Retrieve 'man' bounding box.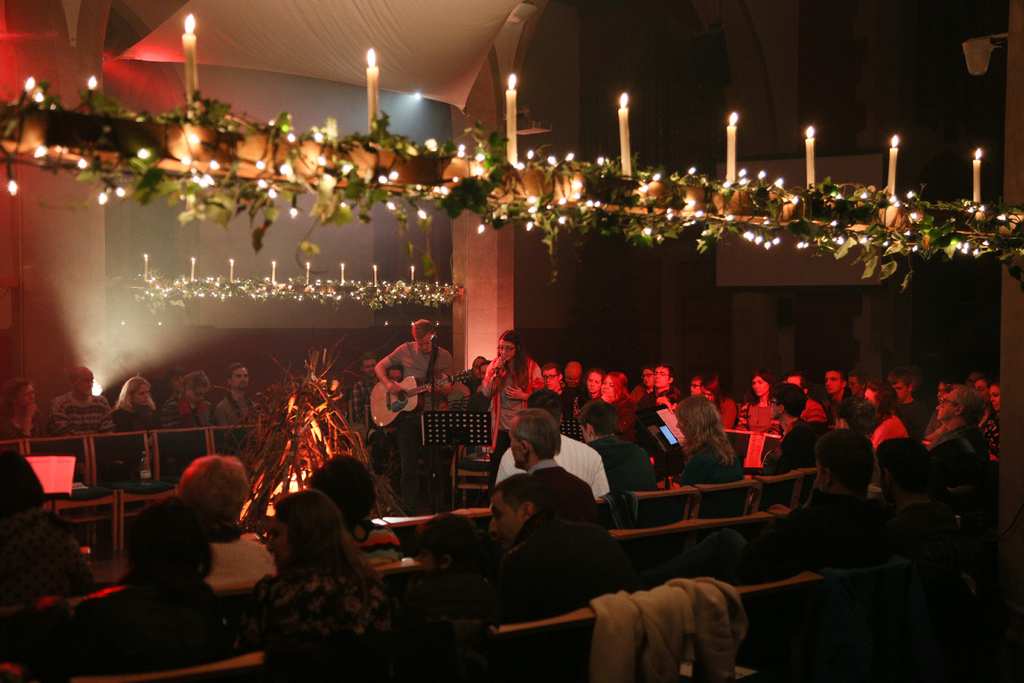
Bounding box: 929 381 996 463.
